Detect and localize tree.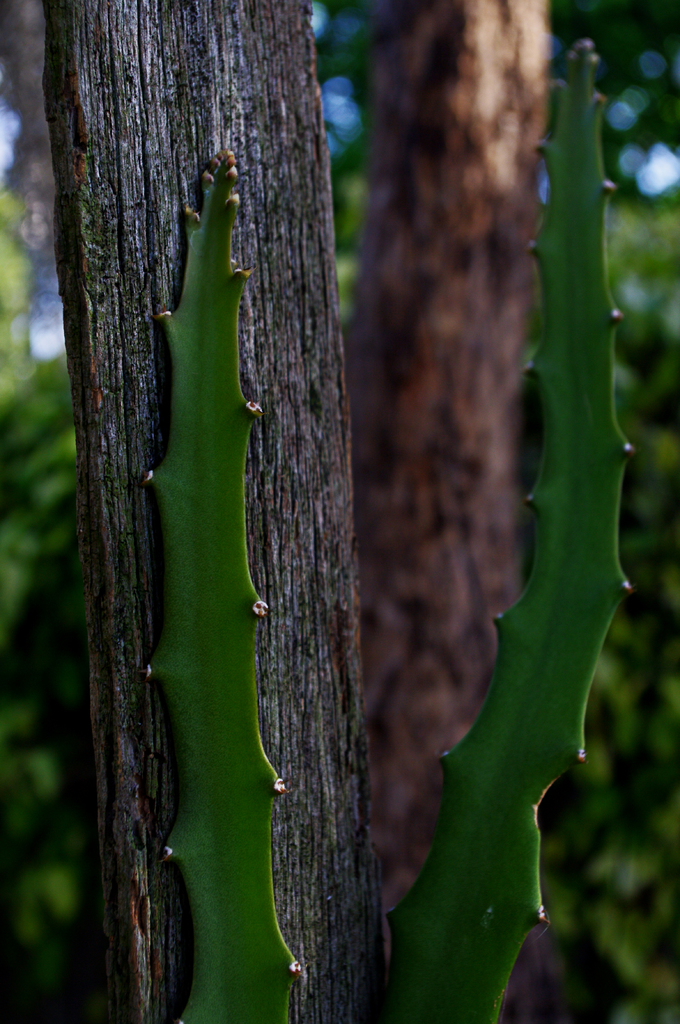
Localized at region(0, 95, 646, 963).
